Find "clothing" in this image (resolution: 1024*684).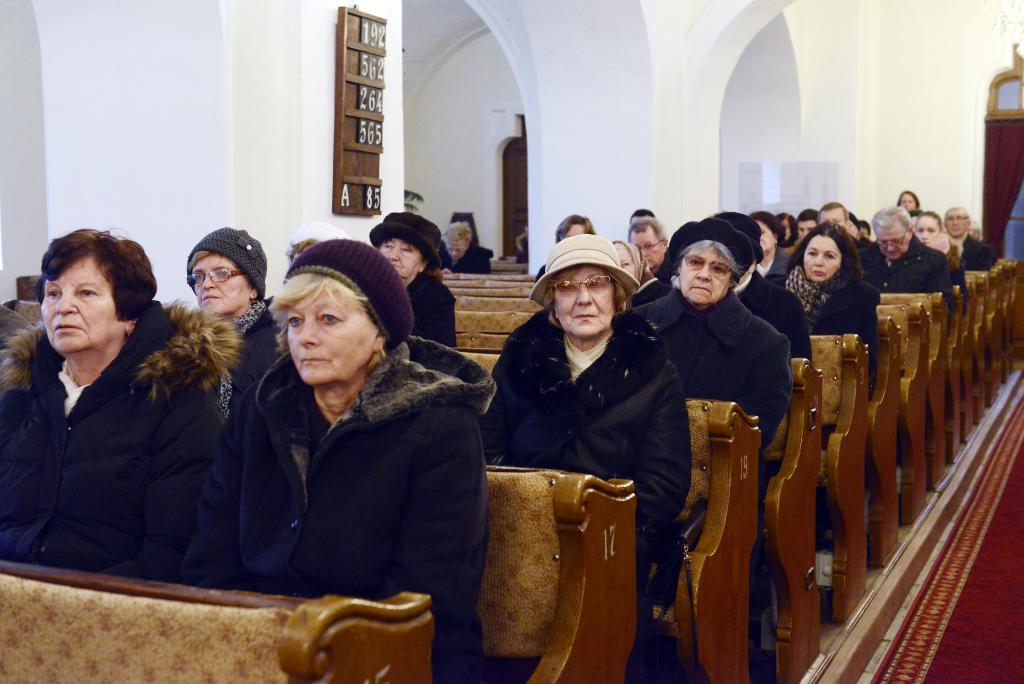
178 306 280 427.
